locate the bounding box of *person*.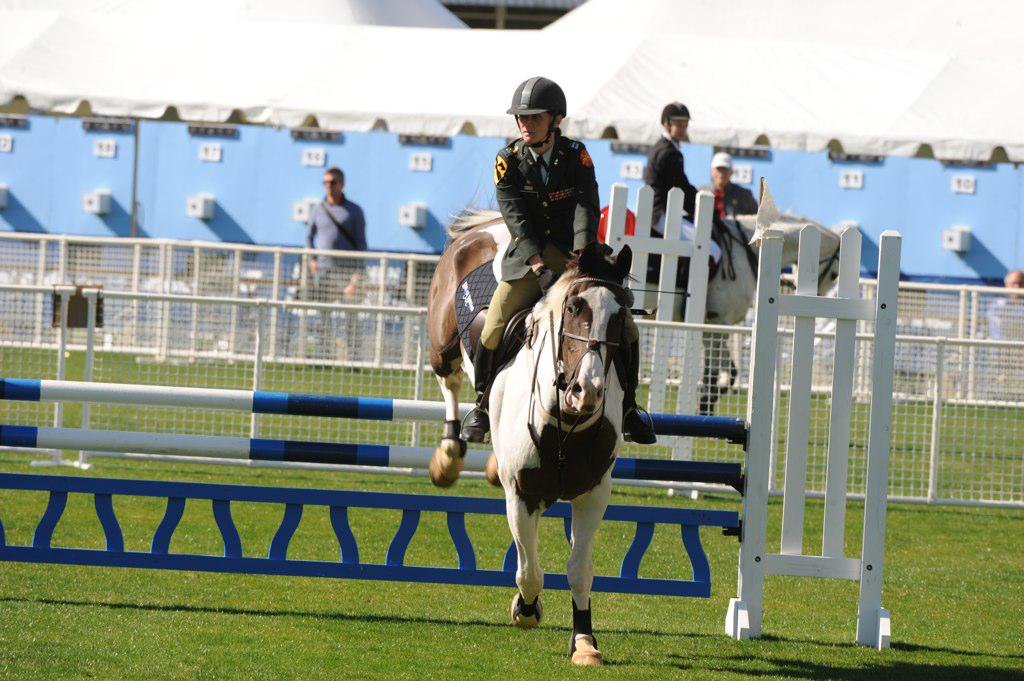
Bounding box: x1=639 y1=100 x2=699 y2=291.
